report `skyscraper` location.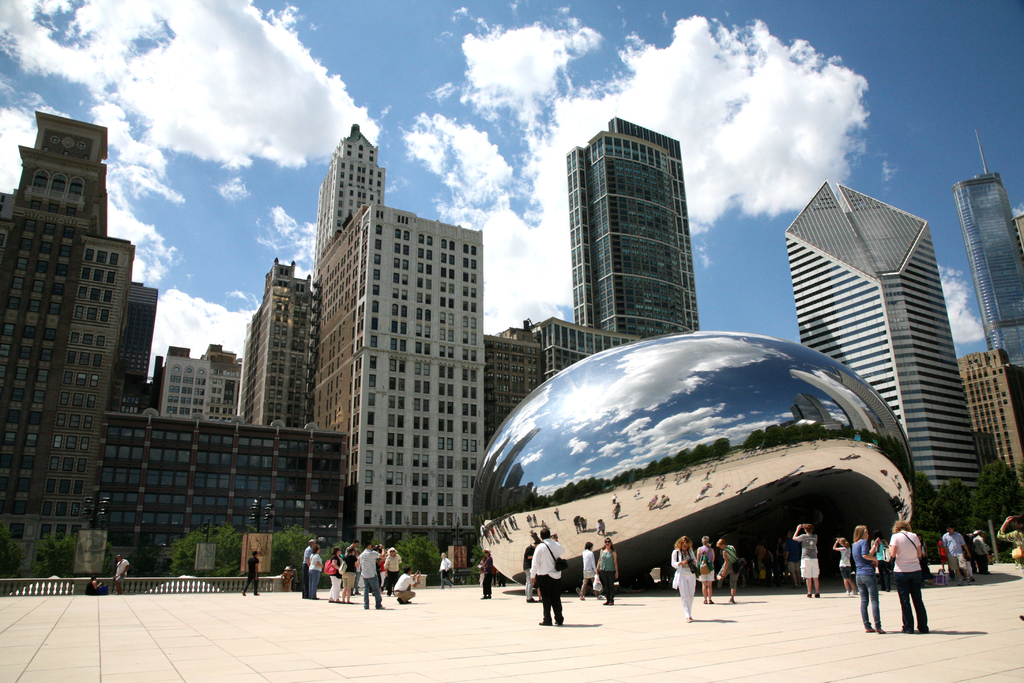
Report: x1=950, y1=130, x2=1023, y2=391.
